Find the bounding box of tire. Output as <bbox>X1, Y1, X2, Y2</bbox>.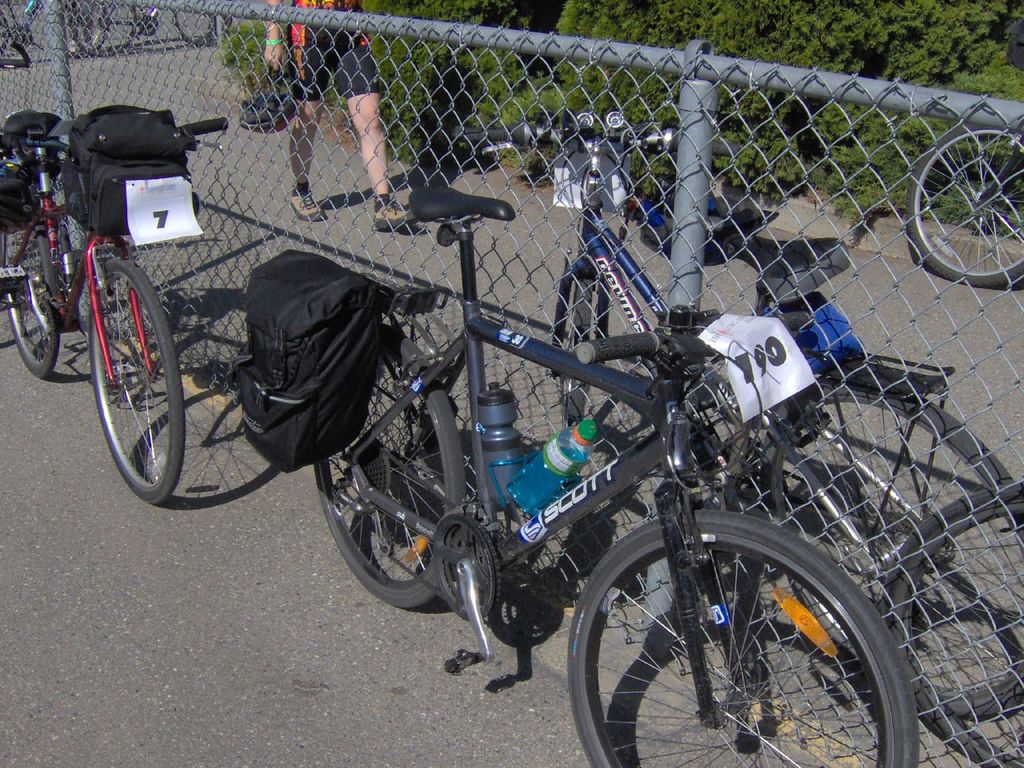
<bbox>0, 201, 54, 375</bbox>.
